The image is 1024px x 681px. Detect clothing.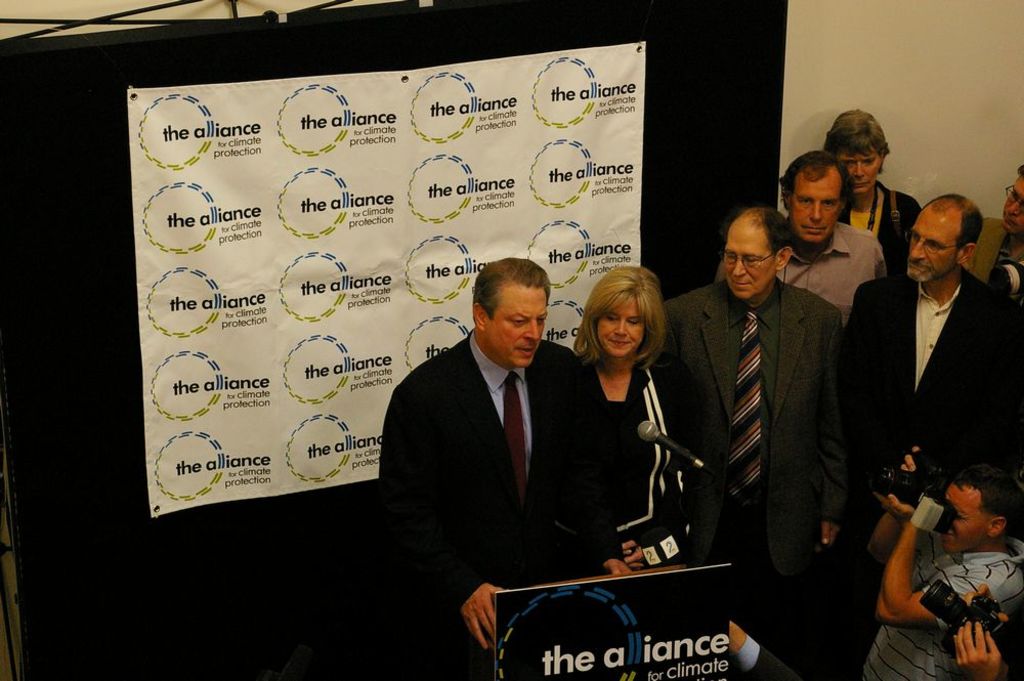
Detection: 838, 260, 1023, 621.
